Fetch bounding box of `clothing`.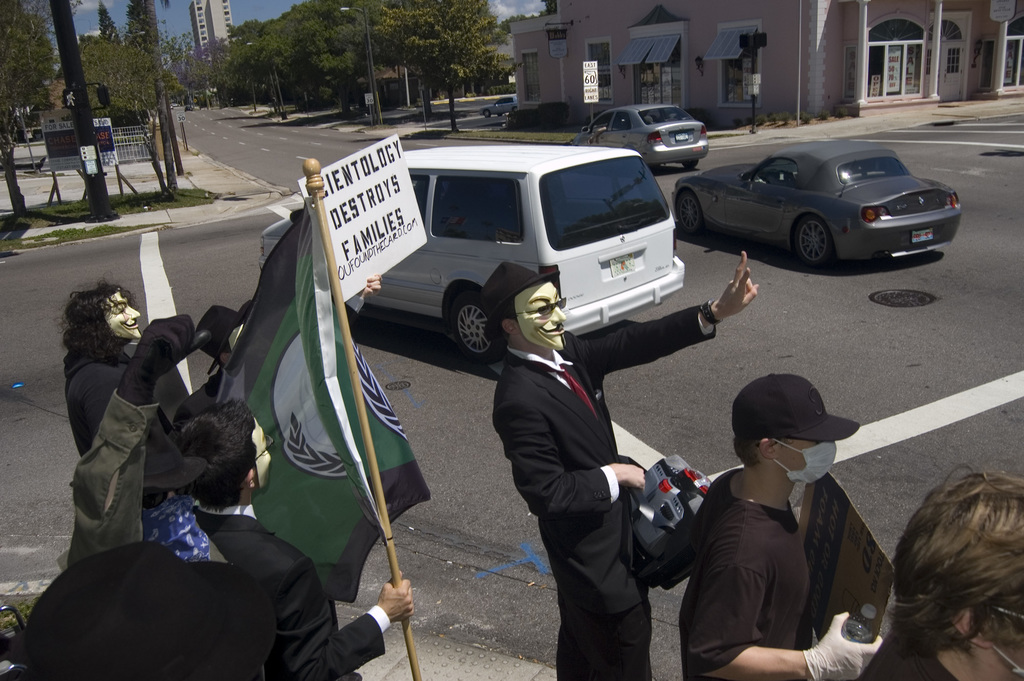
Bbox: <region>666, 463, 815, 680</region>.
